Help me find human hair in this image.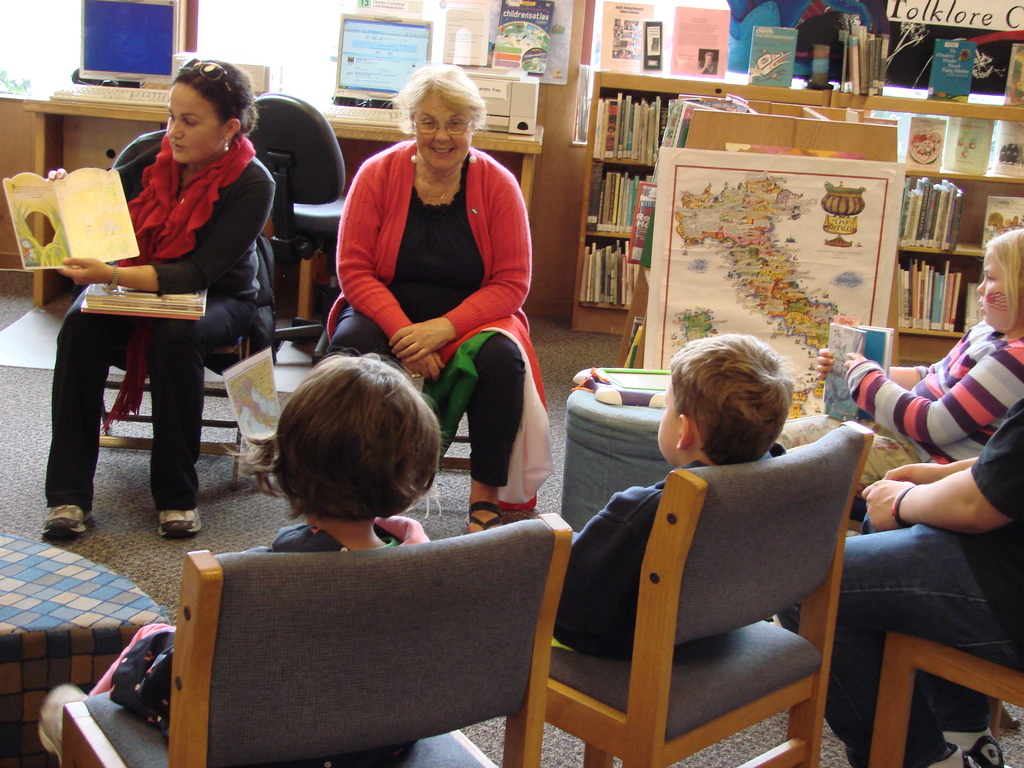
Found it: <region>661, 343, 799, 464</region>.
